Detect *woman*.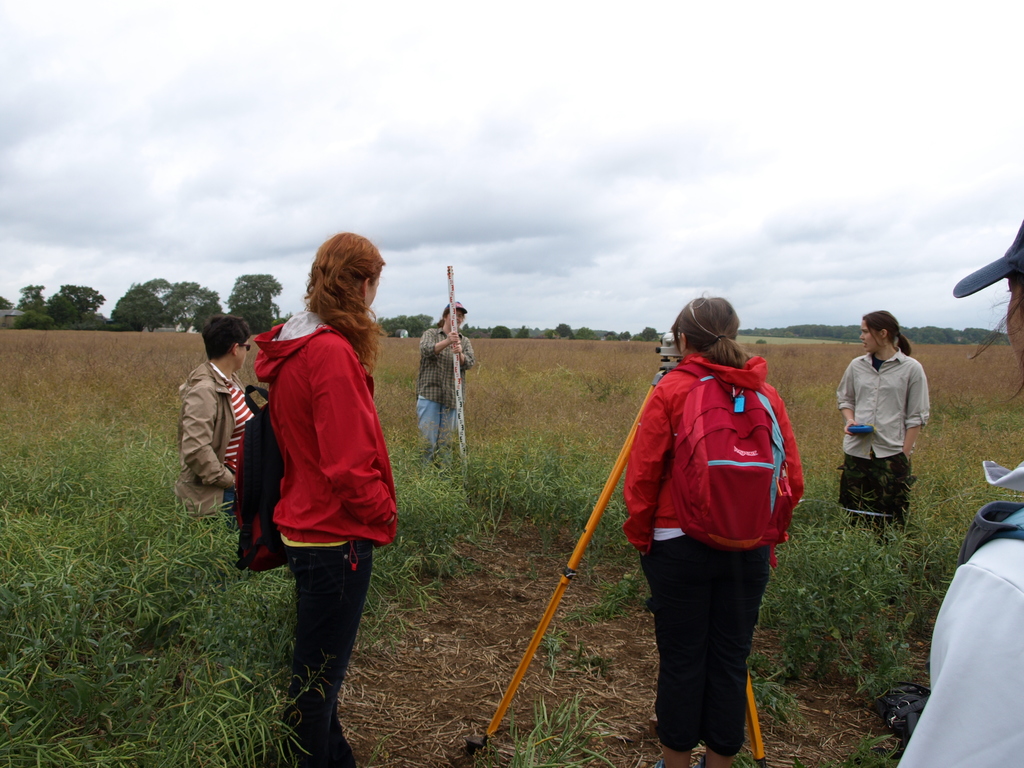
Detected at BBox(835, 311, 931, 530).
